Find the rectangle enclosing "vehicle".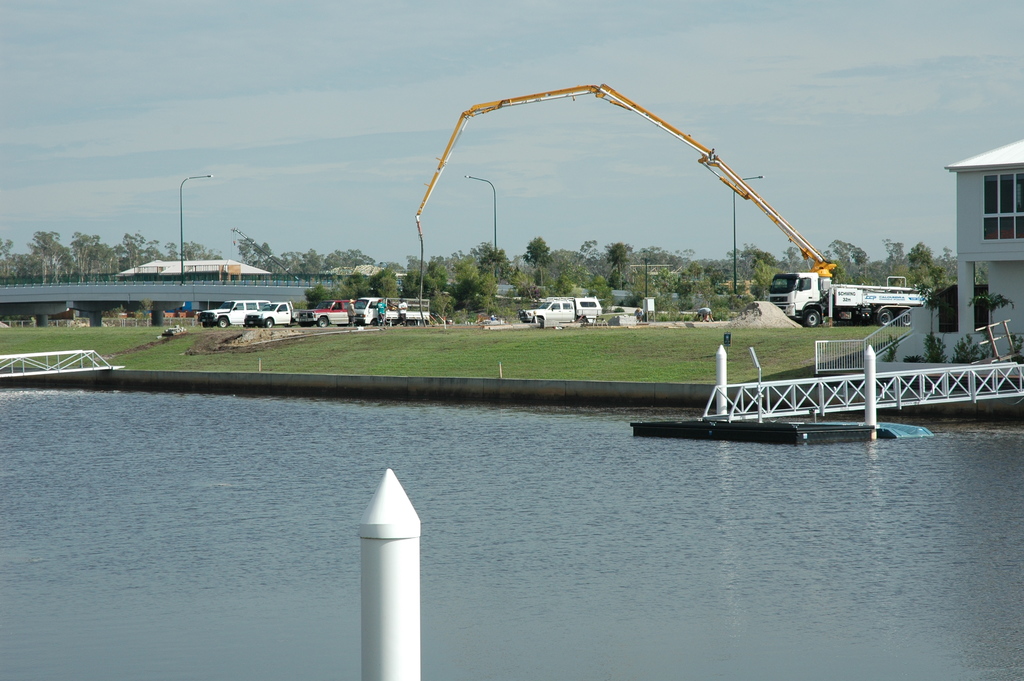
<bbox>769, 265, 925, 318</bbox>.
